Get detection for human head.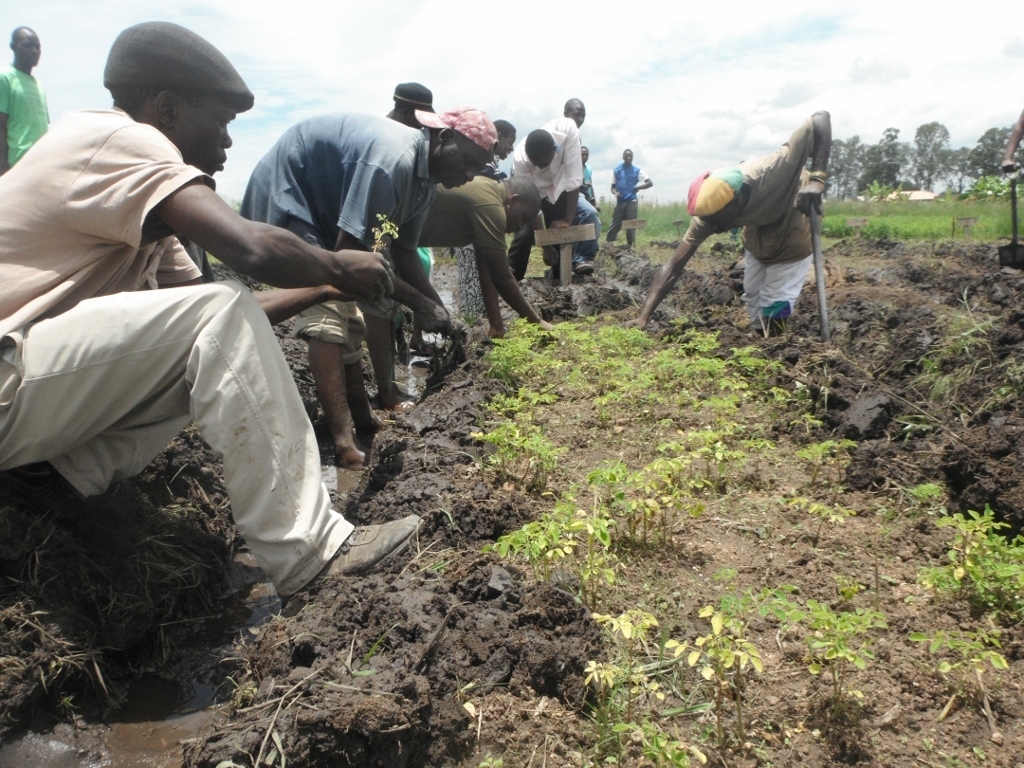
Detection: Rect(699, 172, 739, 233).
